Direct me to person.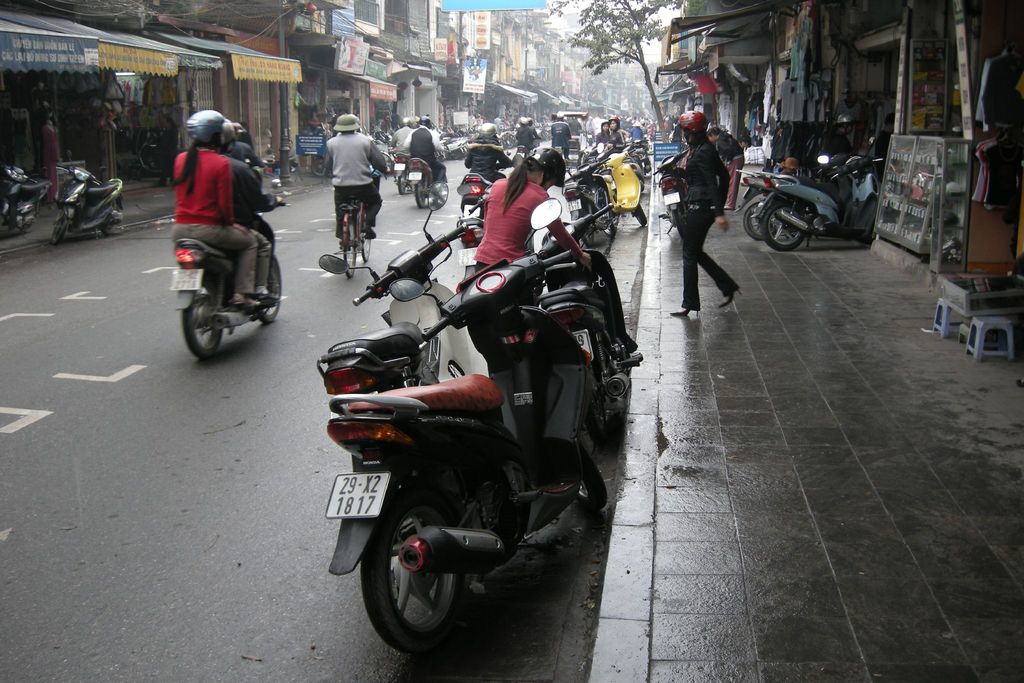
Direction: locate(549, 117, 577, 146).
